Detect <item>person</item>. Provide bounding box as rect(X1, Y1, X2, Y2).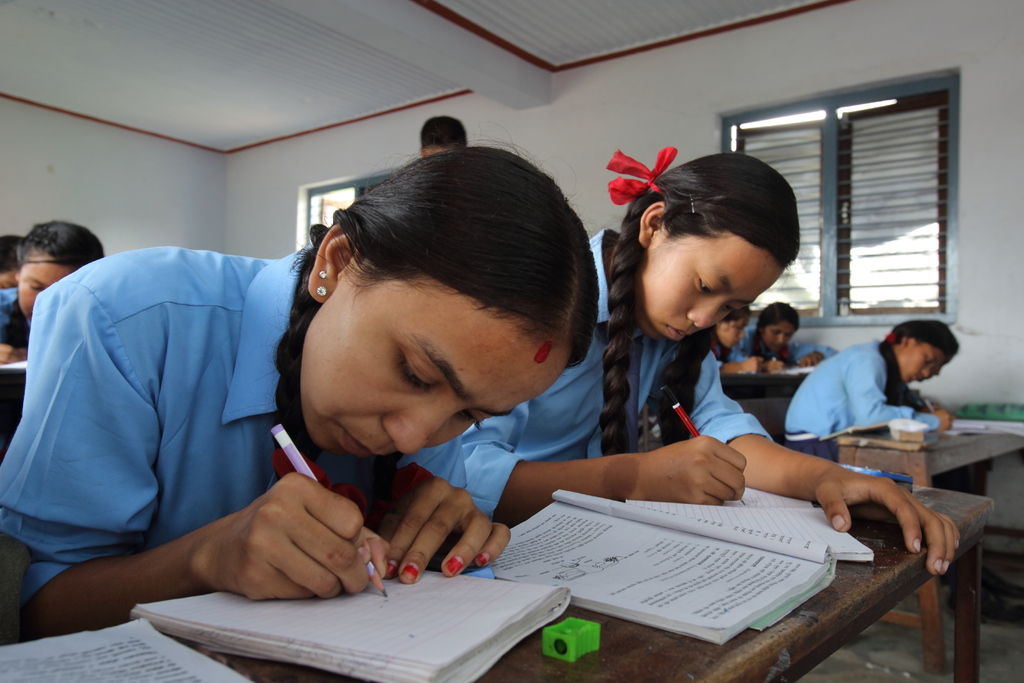
rect(456, 144, 960, 580).
